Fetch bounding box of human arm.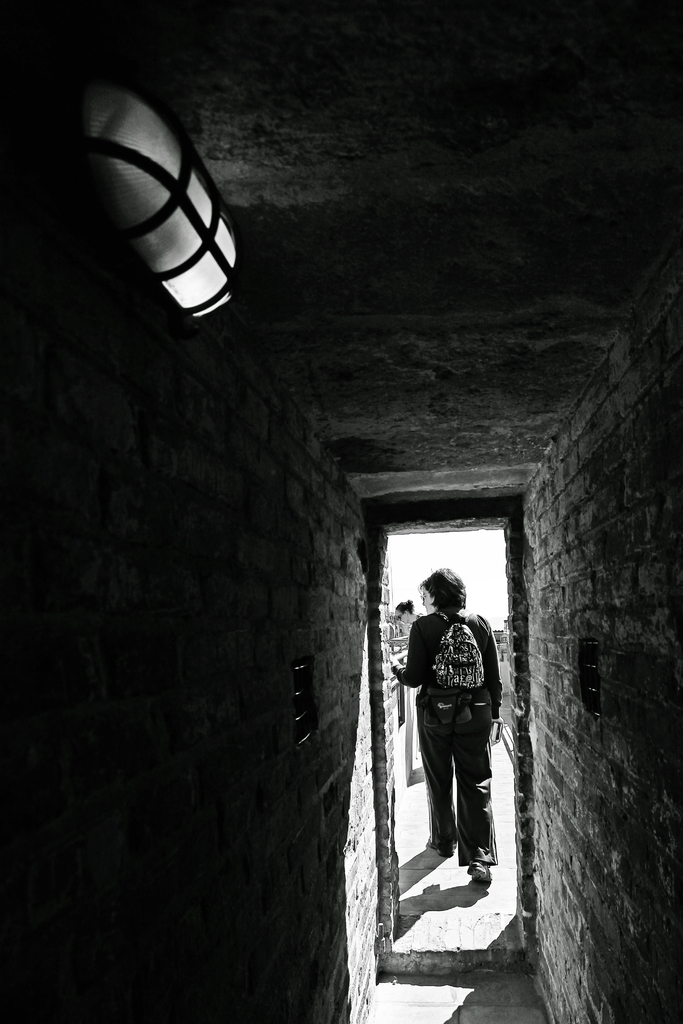
Bbox: (x1=384, y1=616, x2=427, y2=693).
